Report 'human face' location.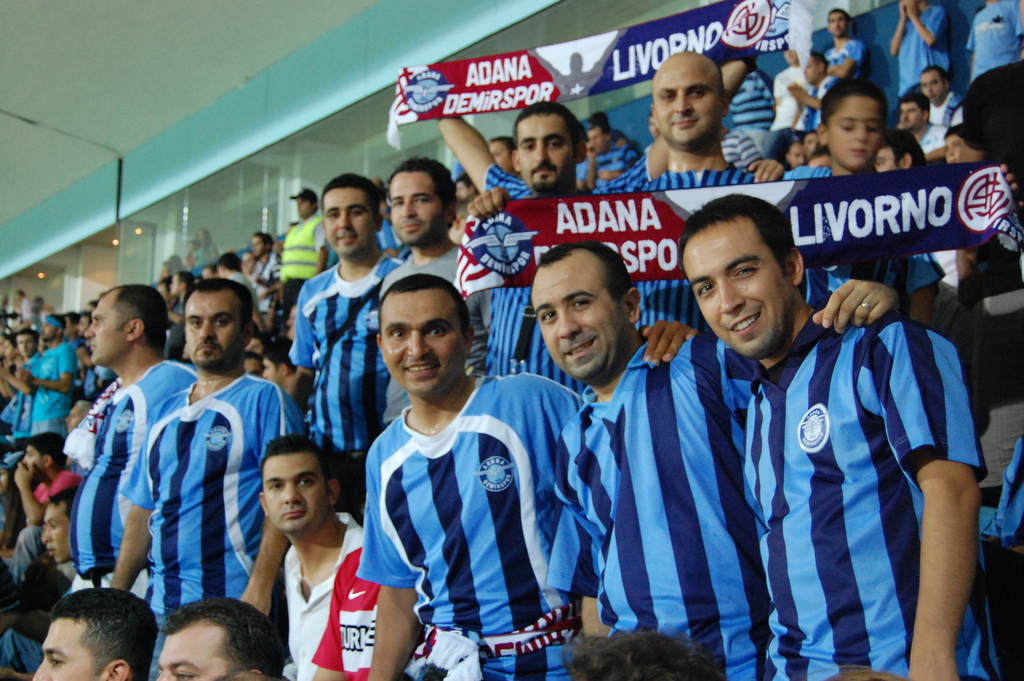
Report: pyautogui.locateOnScreen(921, 71, 942, 103).
